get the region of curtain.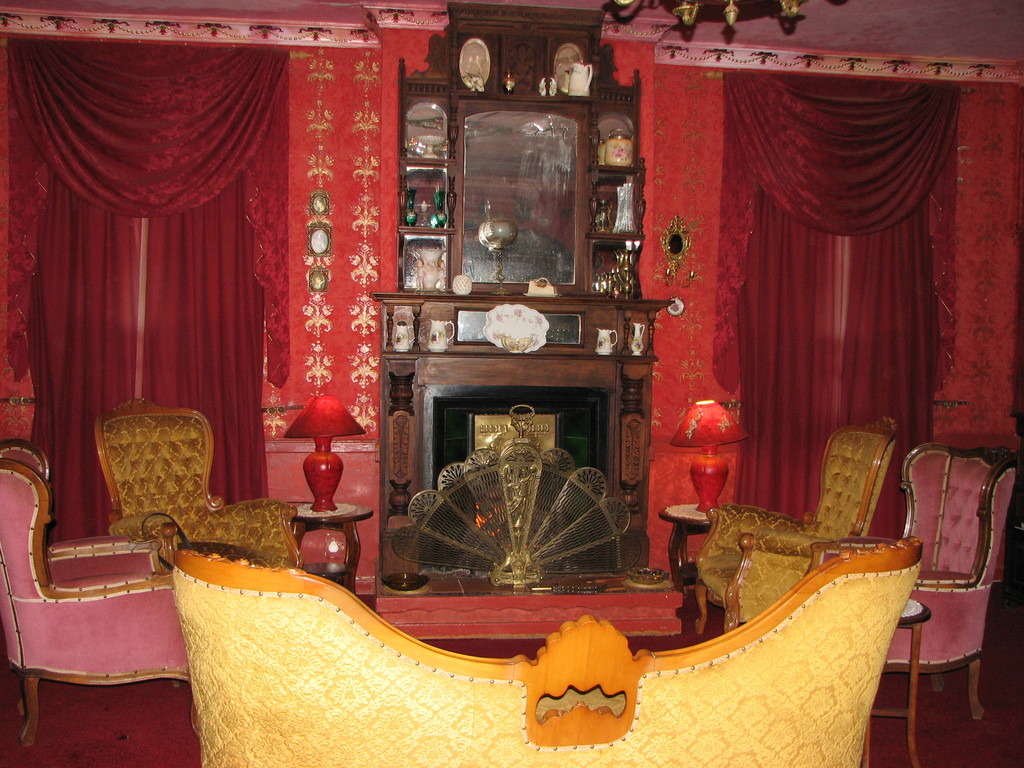
[x1=26, y1=51, x2=326, y2=560].
